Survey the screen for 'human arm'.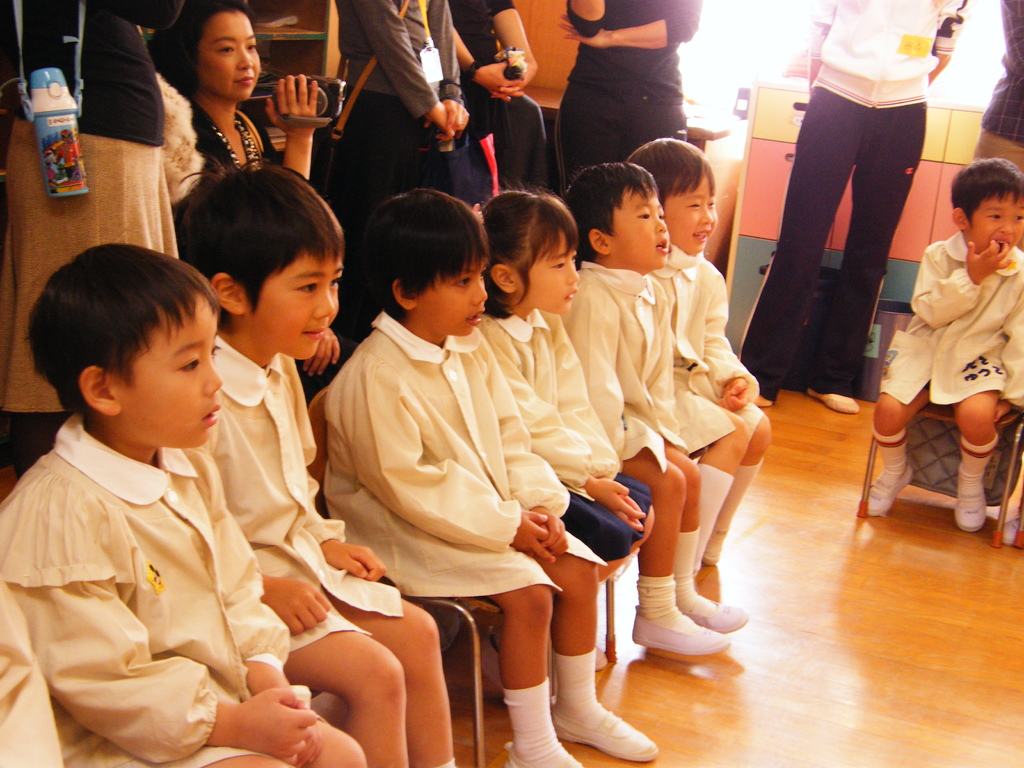
Survey found: detection(993, 275, 1023, 420).
